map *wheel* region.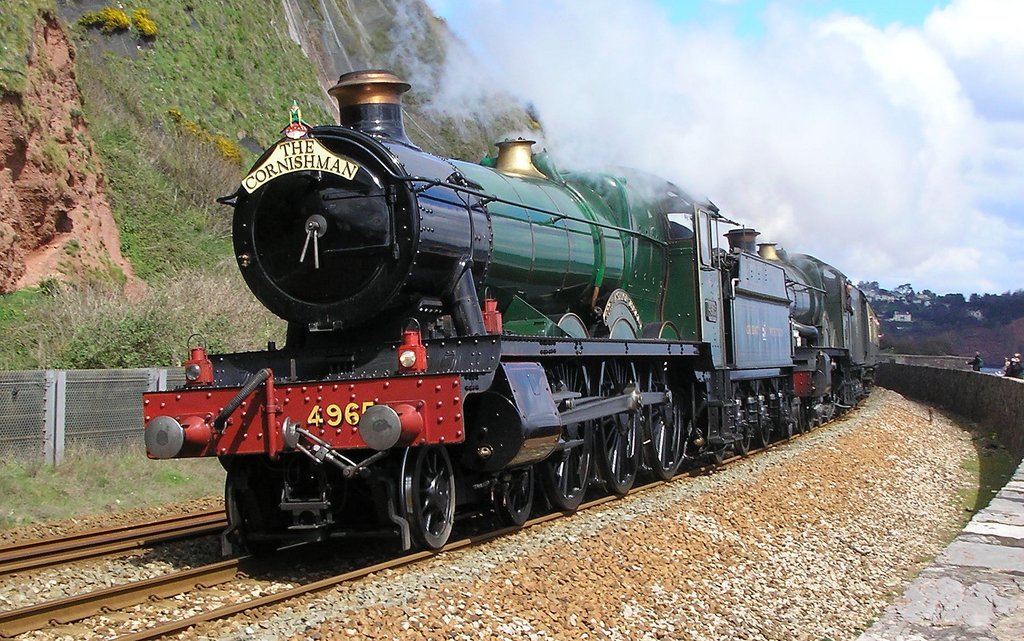
Mapped to region(737, 388, 751, 455).
